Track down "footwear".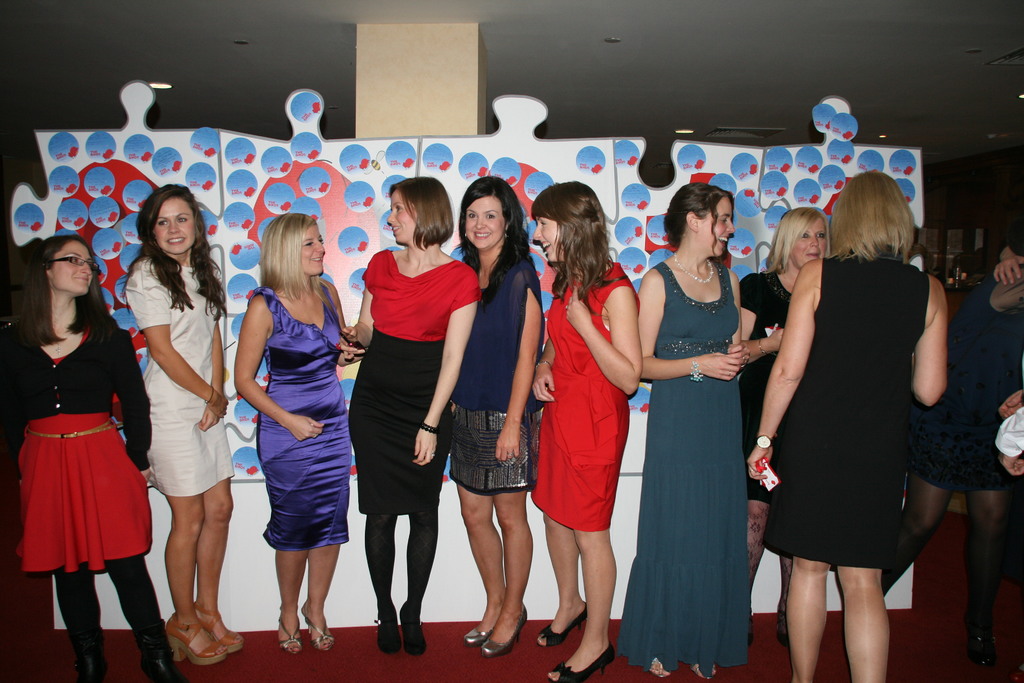
Tracked to Rect(300, 602, 333, 652).
